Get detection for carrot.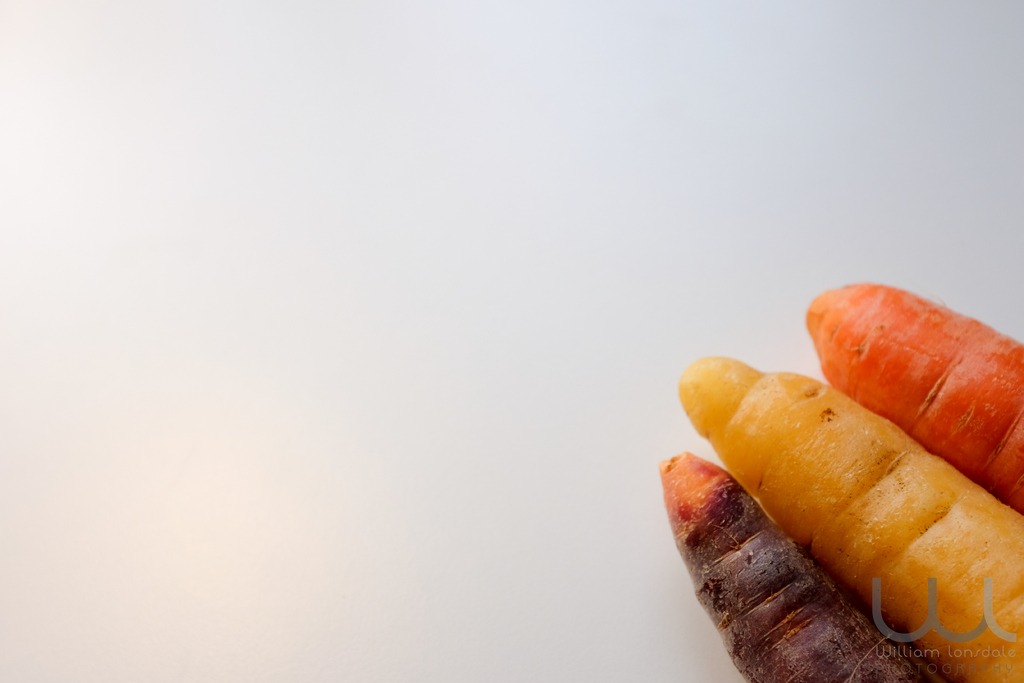
Detection: locate(657, 450, 959, 682).
